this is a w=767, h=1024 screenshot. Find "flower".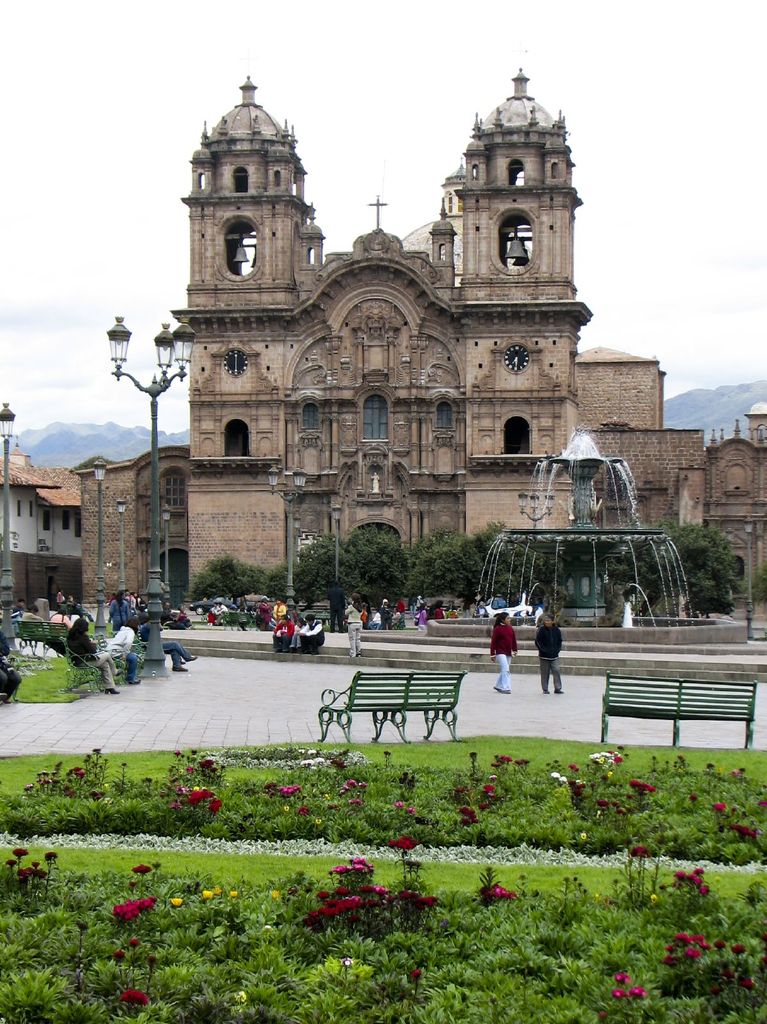
Bounding box: <box>410,967,429,981</box>.
